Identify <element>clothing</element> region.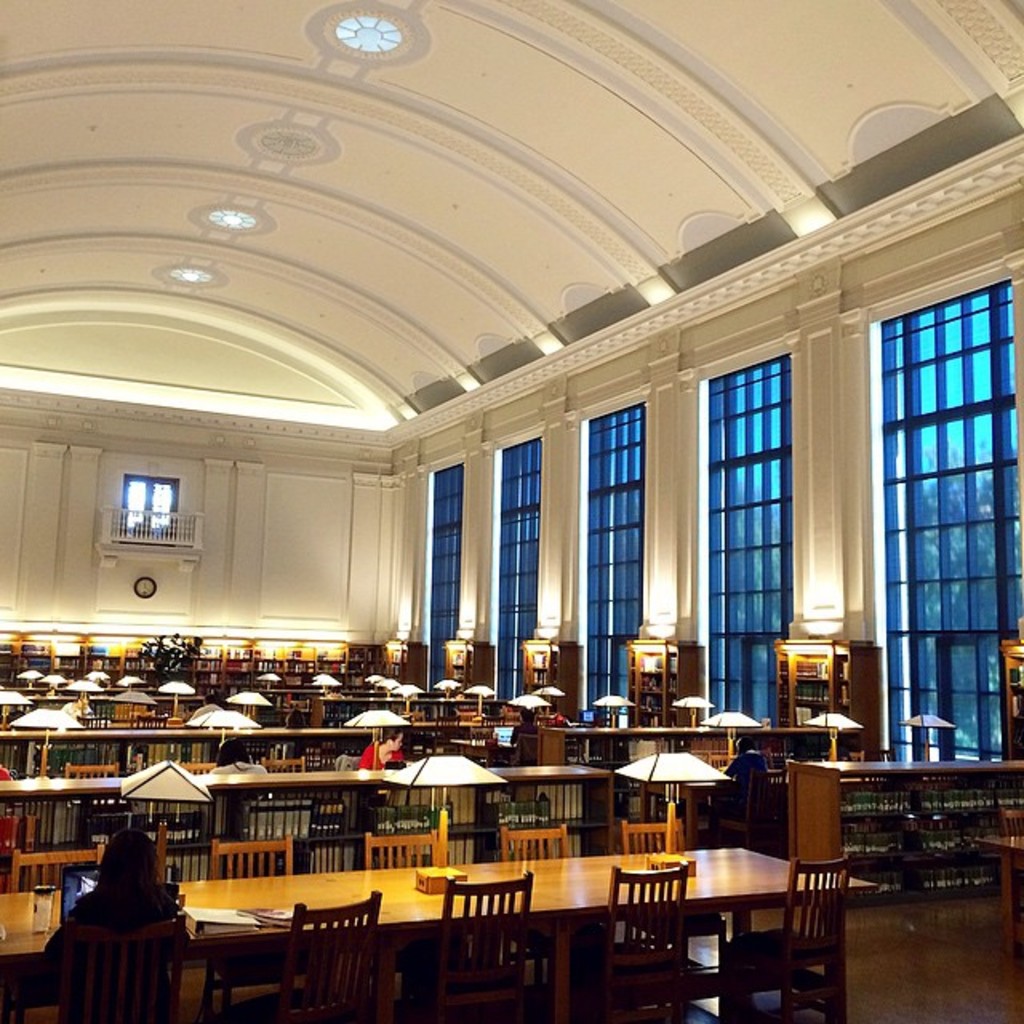
Region: <region>722, 747, 768, 789</region>.
